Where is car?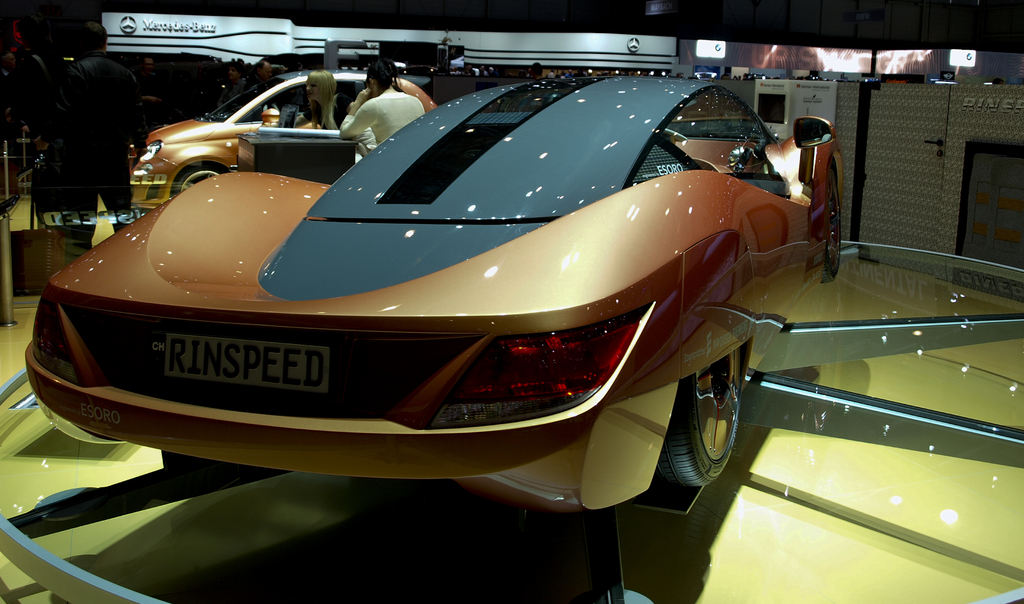
locate(134, 90, 243, 160).
